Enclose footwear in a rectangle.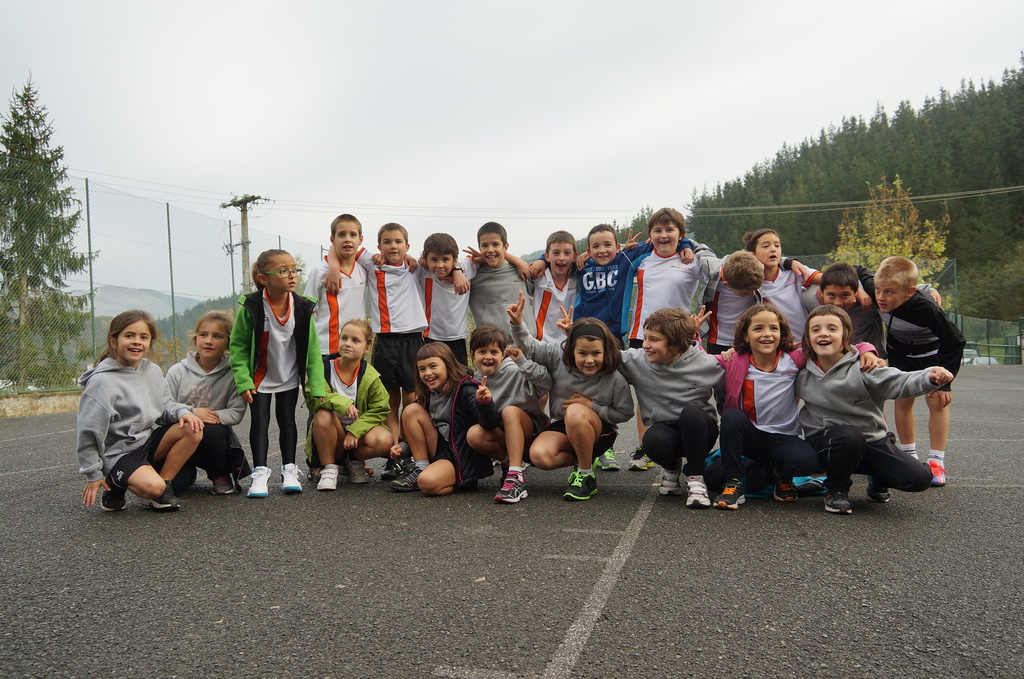
{"left": 557, "top": 469, "right": 603, "bottom": 502}.
